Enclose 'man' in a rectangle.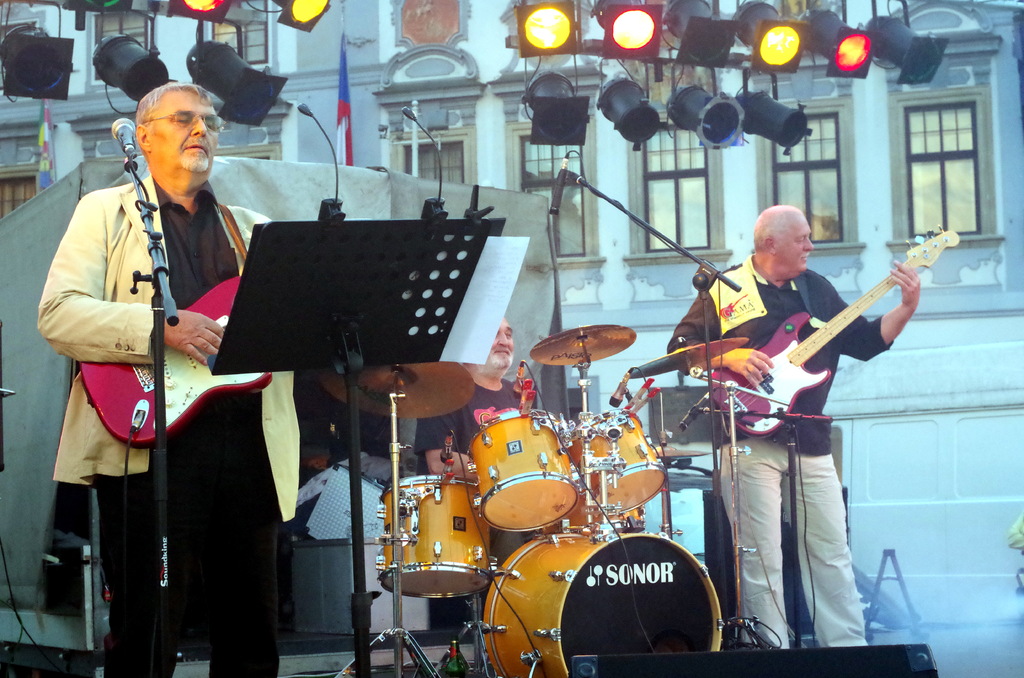
673:173:932:589.
